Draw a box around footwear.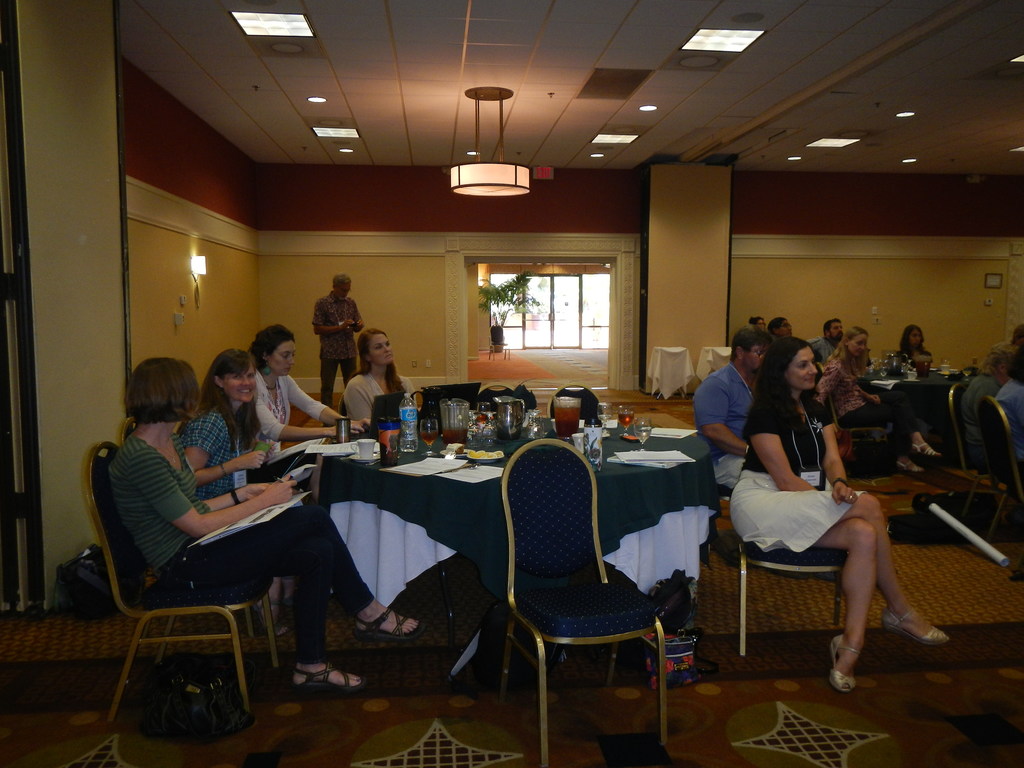
crop(293, 664, 367, 692).
